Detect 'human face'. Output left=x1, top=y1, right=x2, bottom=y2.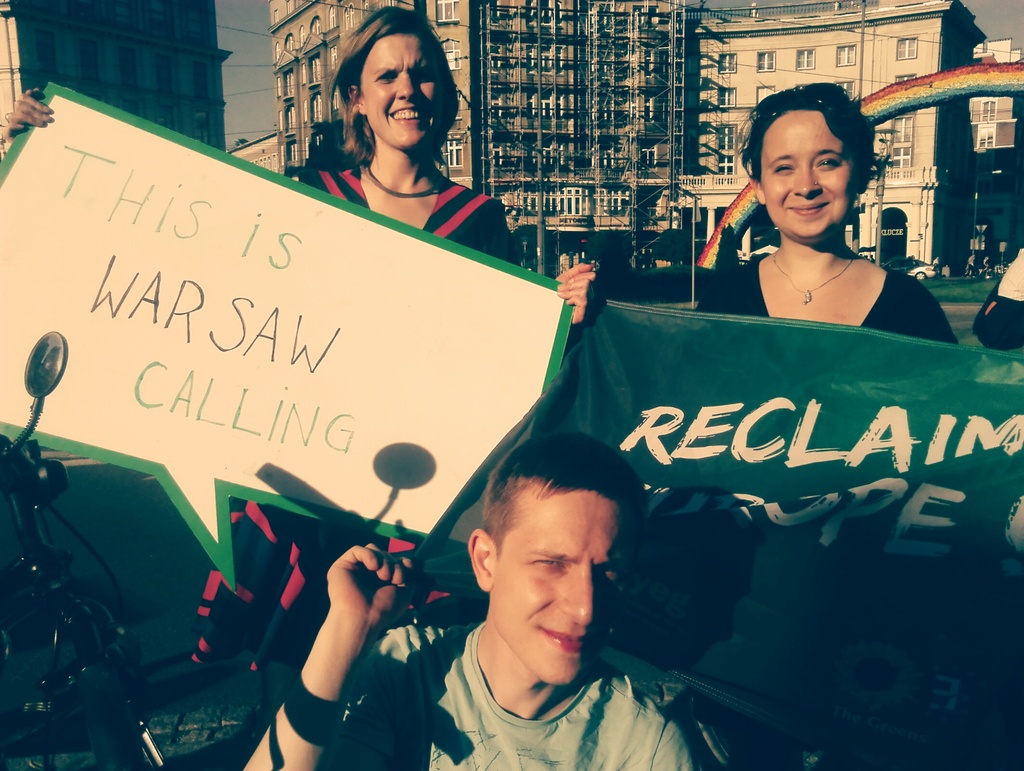
left=360, top=37, right=445, bottom=145.
